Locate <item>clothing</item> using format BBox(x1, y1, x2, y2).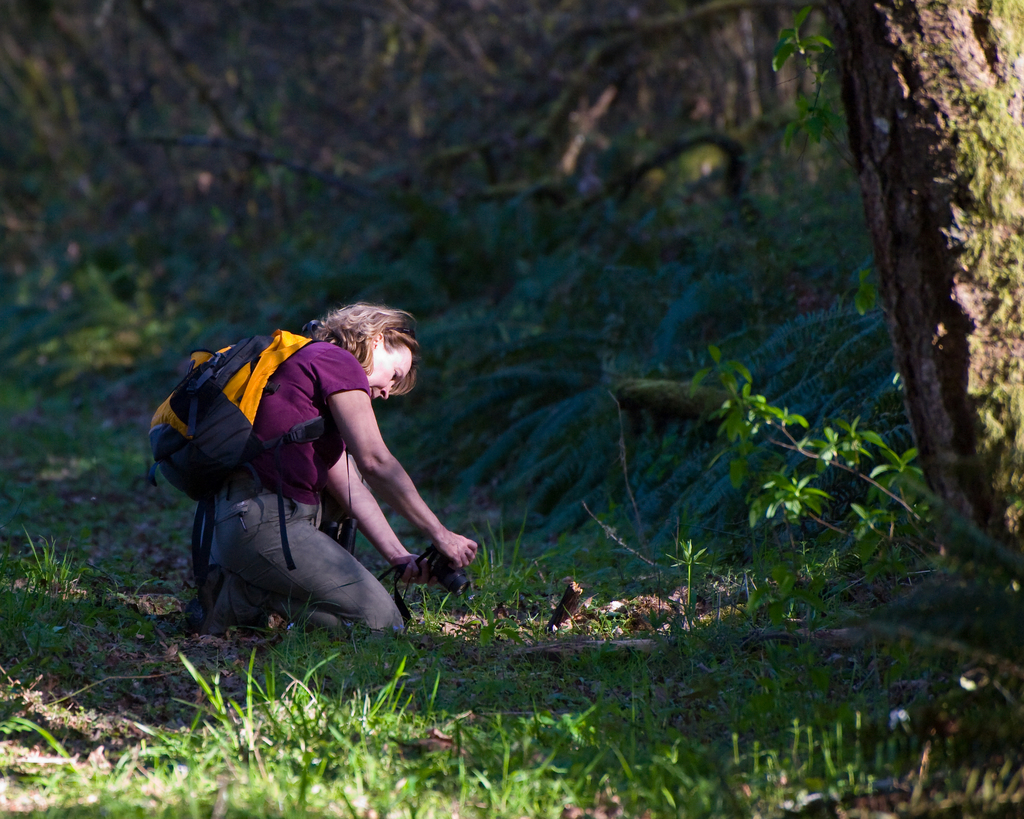
BBox(220, 340, 415, 663).
